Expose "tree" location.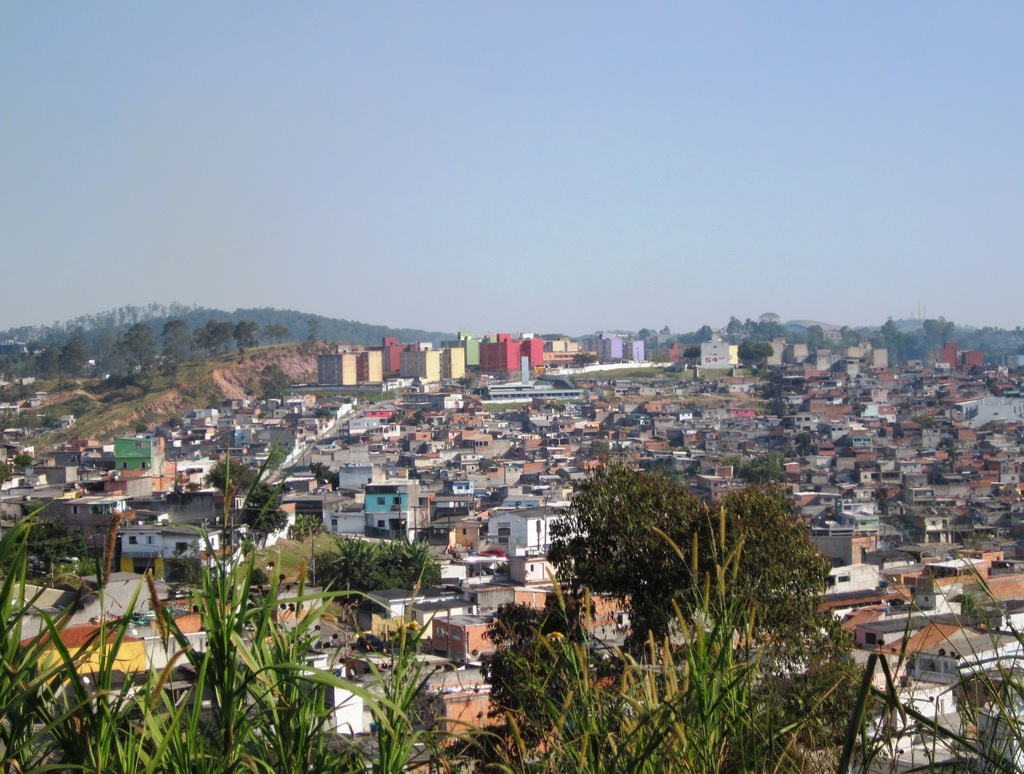
Exposed at locate(200, 322, 218, 360).
